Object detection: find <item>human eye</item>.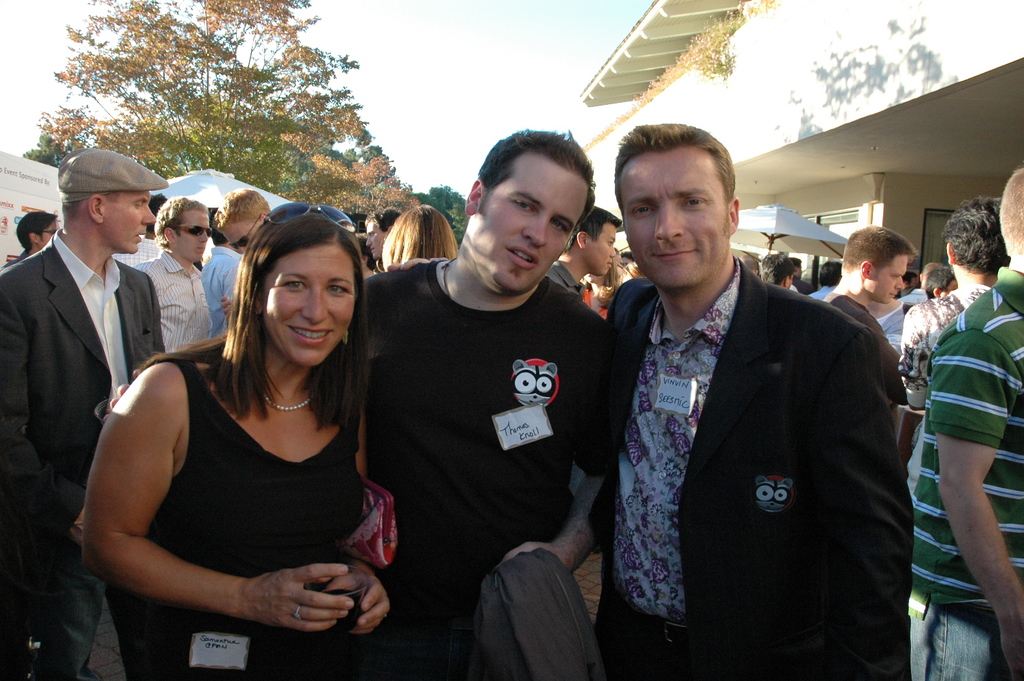
l=682, t=195, r=706, b=205.
